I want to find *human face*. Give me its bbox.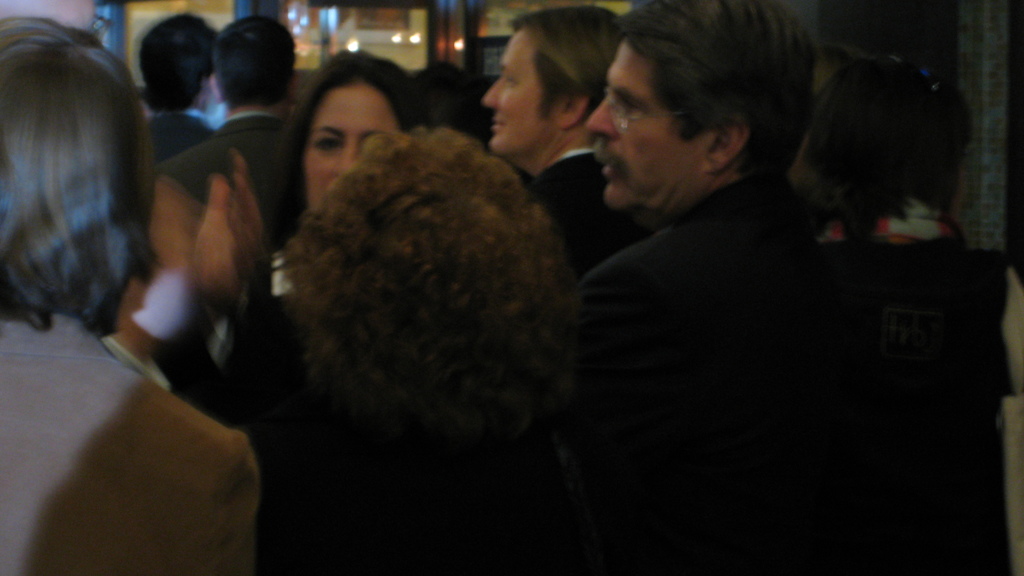
box(481, 30, 556, 157).
